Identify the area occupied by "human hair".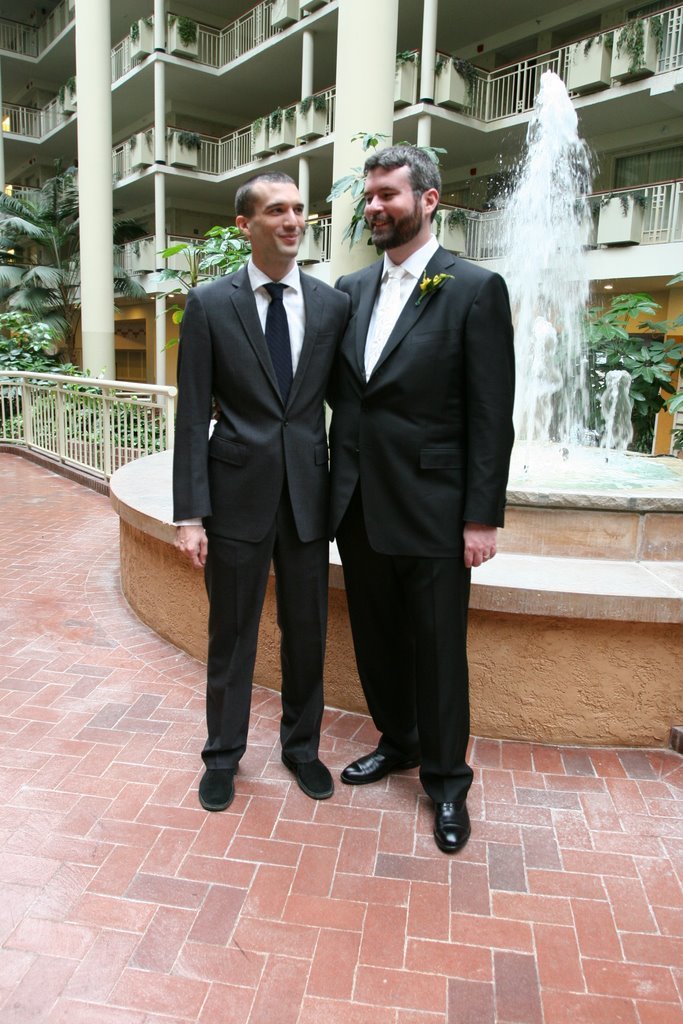
Area: [x1=231, y1=169, x2=295, y2=215].
